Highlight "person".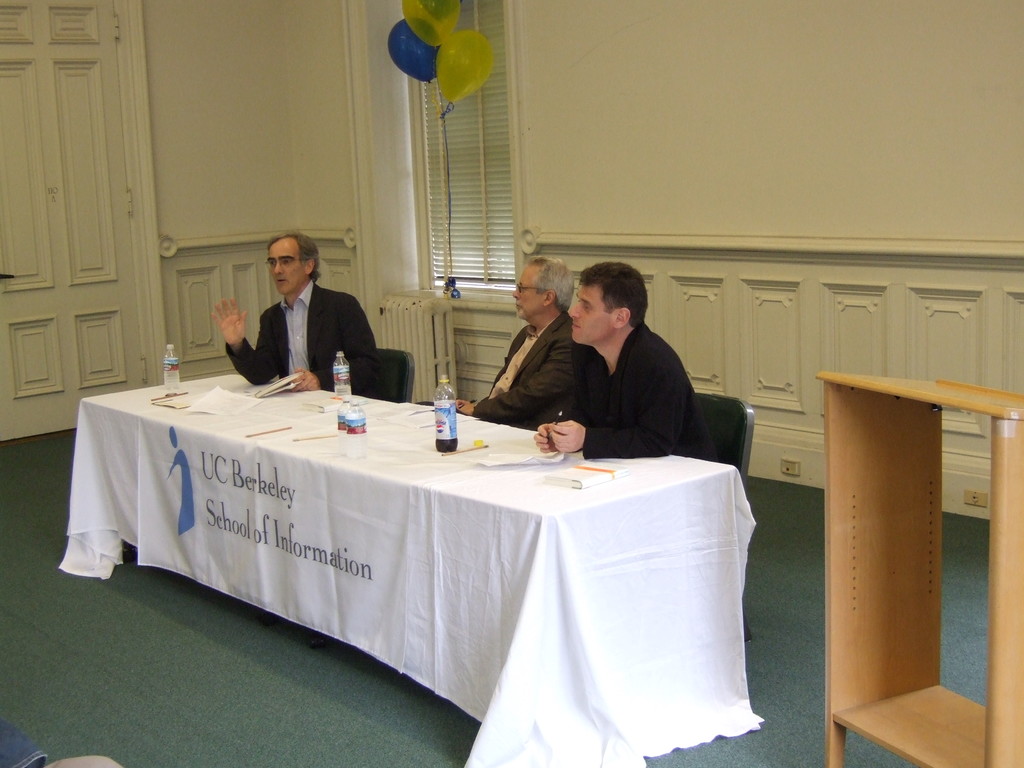
Highlighted region: bbox=(534, 256, 709, 460).
